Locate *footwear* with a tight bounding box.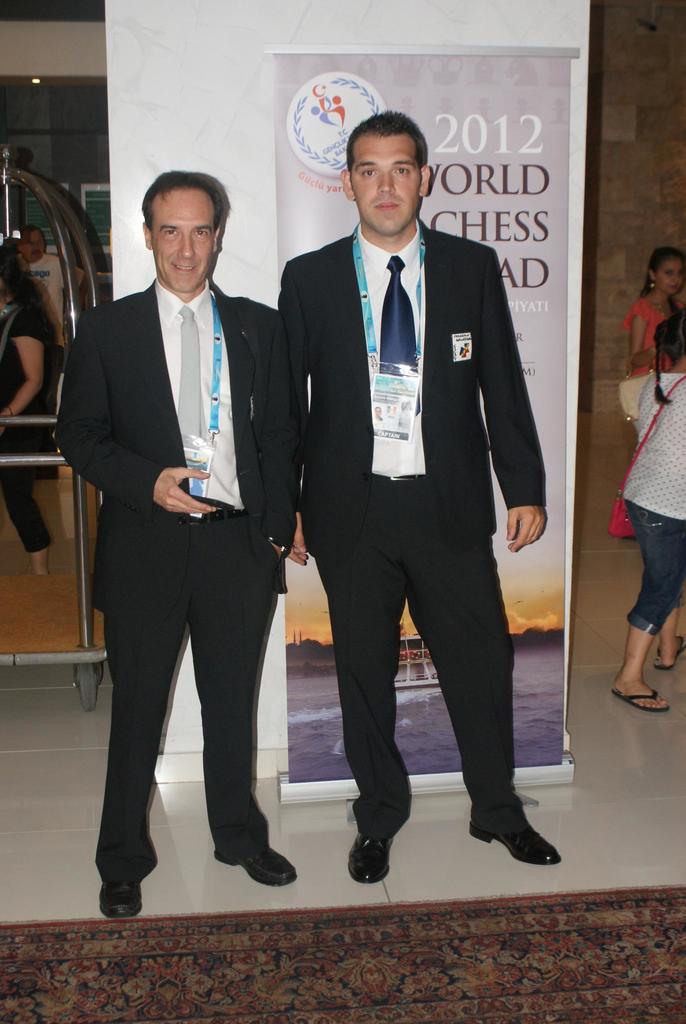
(x1=478, y1=791, x2=562, y2=870).
